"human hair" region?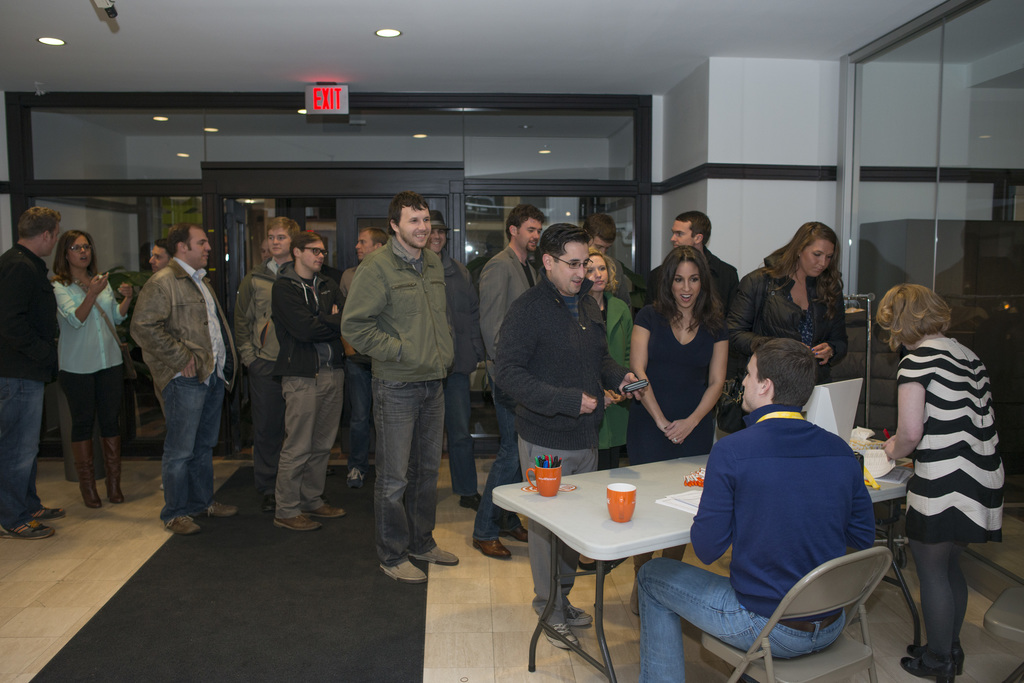
[x1=676, y1=211, x2=712, y2=250]
